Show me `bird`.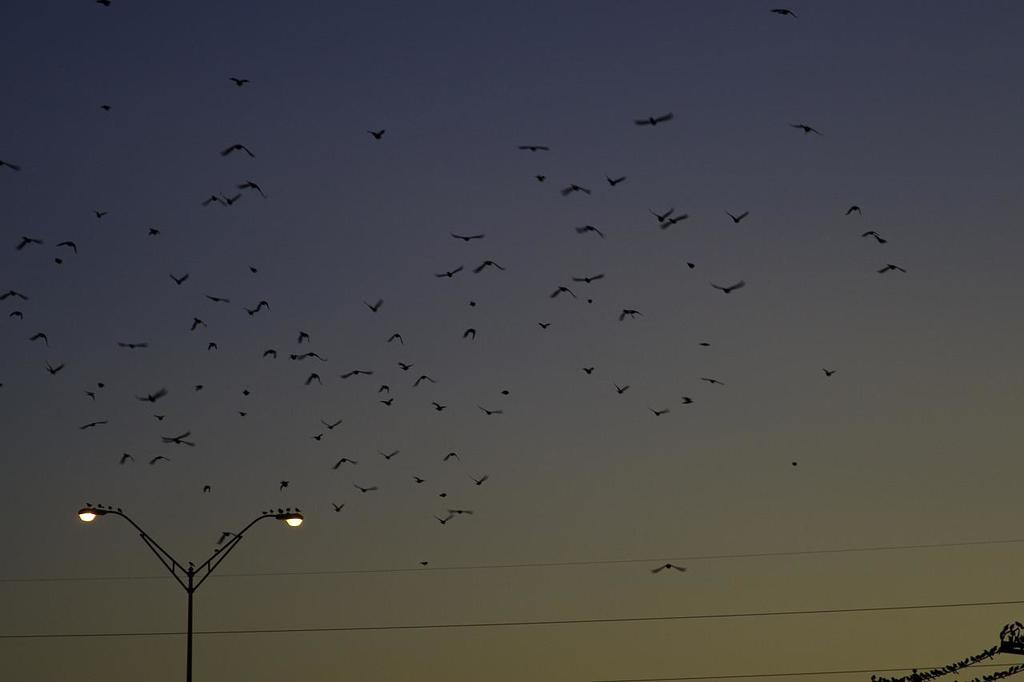
`bird` is here: [231,78,246,85].
